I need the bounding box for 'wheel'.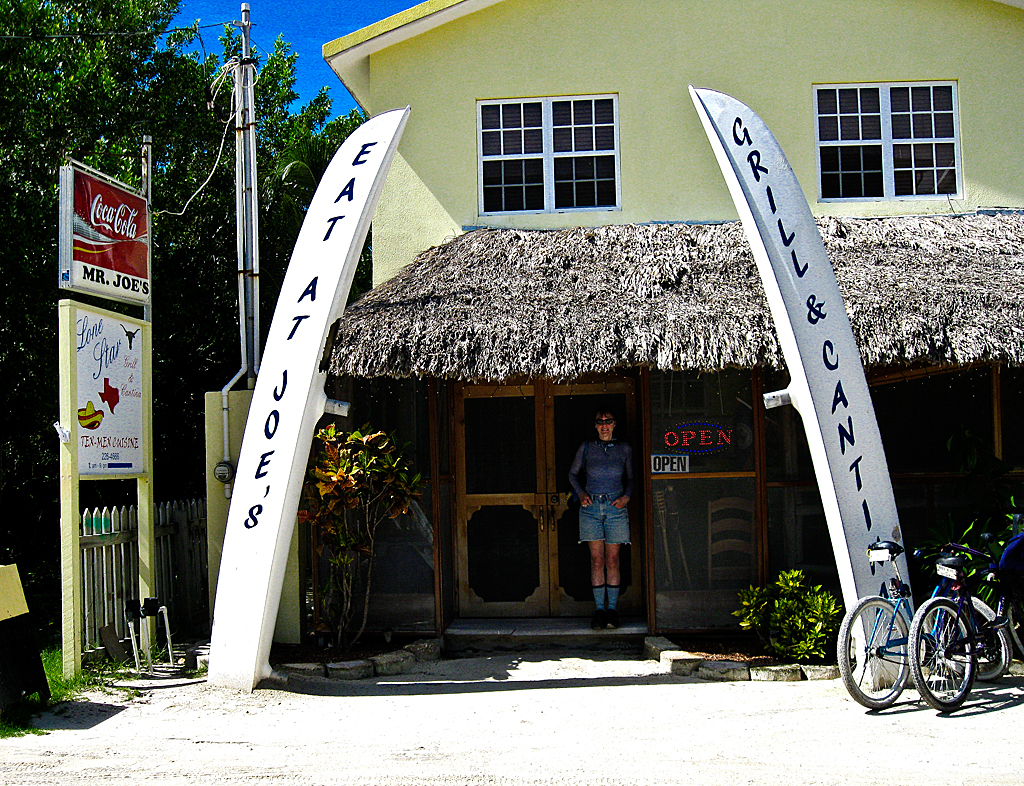
Here it is: bbox=(972, 622, 1013, 681).
